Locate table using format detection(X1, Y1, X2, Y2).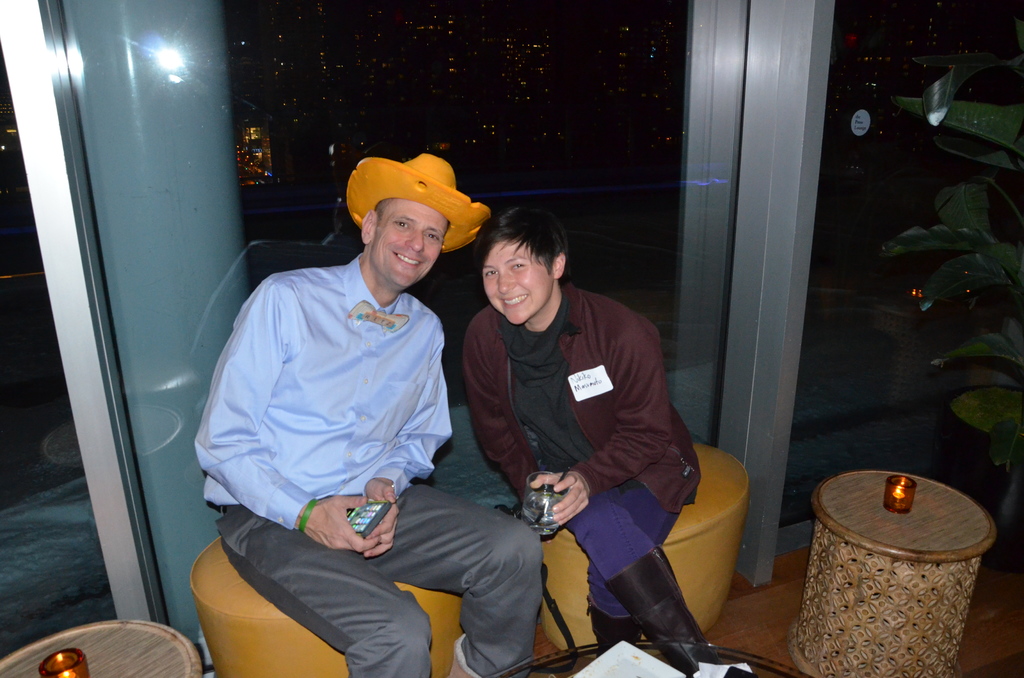
detection(0, 621, 203, 677).
